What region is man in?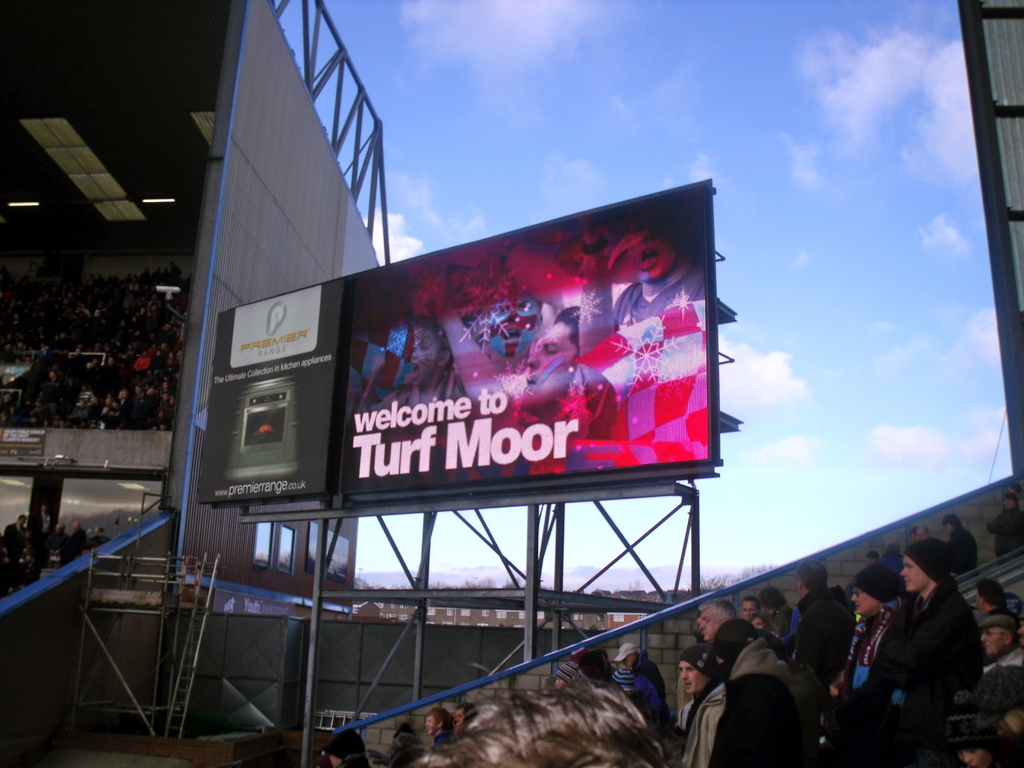
(left=987, top=492, right=1023, bottom=556).
